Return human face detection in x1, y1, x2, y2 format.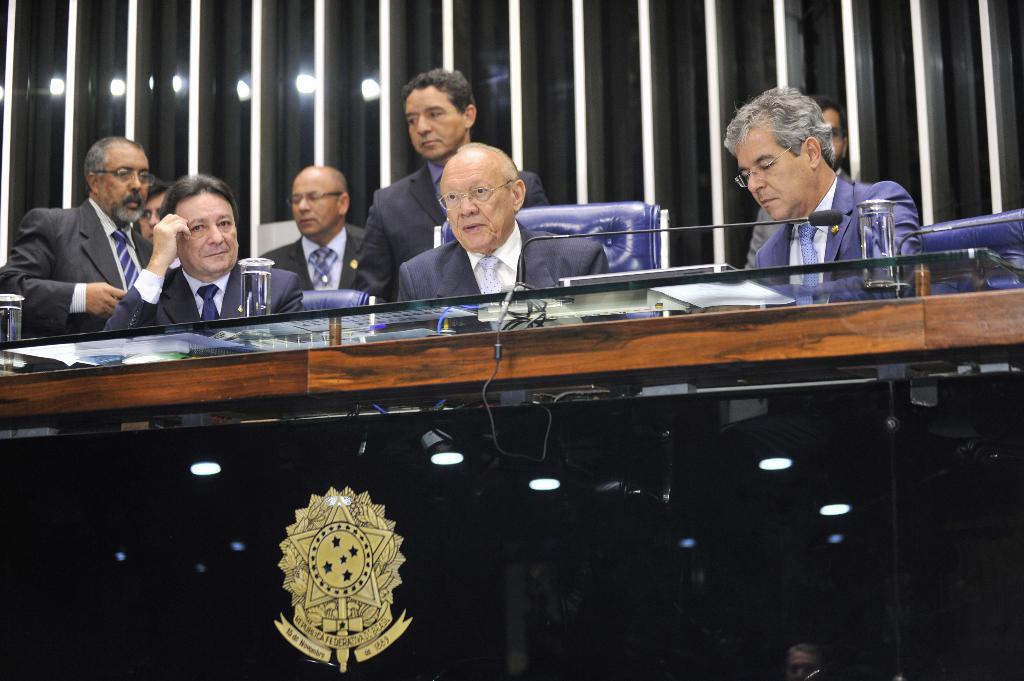
733, 131, 806, 221.
